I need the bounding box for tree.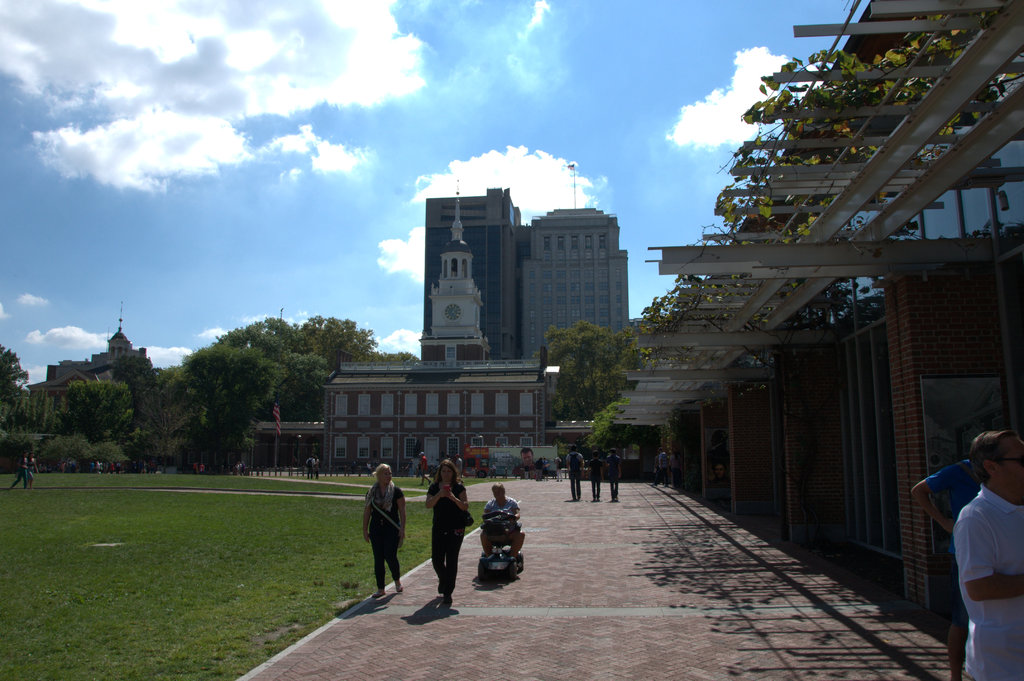
Here it is: (x1=556, y1=316, x2=623, y2=428).
